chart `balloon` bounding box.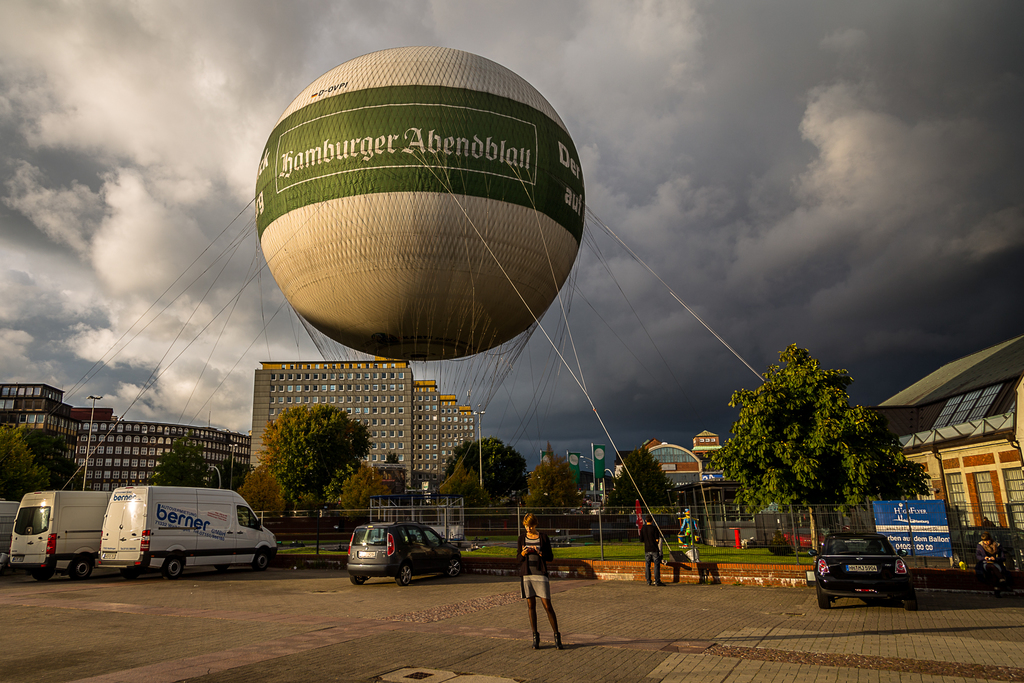
Charted: [x1=255, y1=48, x2=579, y2=359].
